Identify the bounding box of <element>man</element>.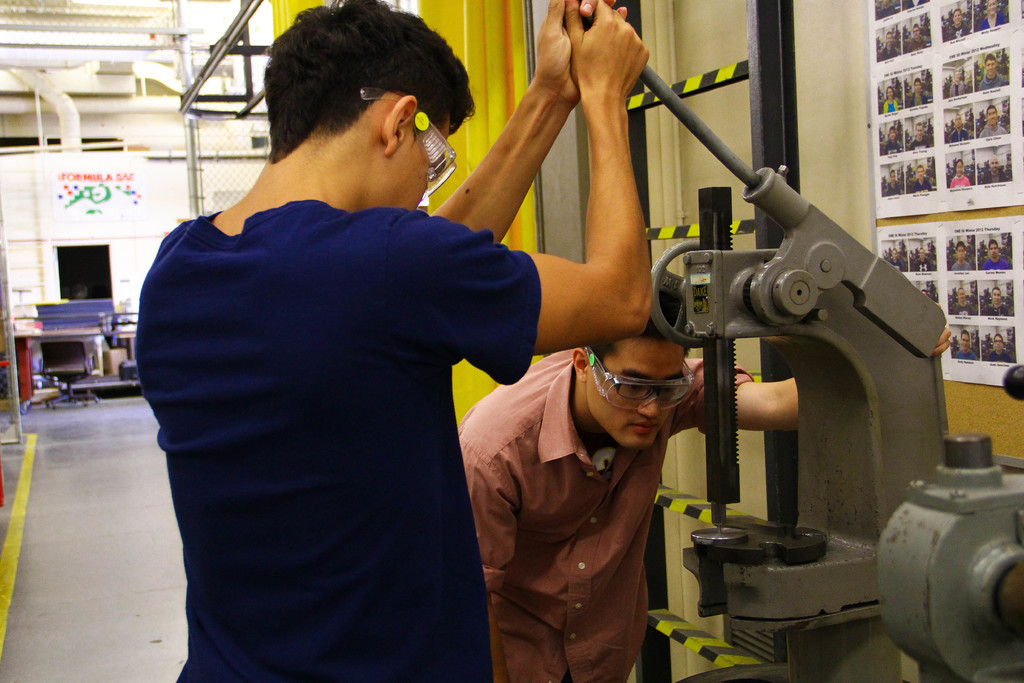
986/333/1014/363.
